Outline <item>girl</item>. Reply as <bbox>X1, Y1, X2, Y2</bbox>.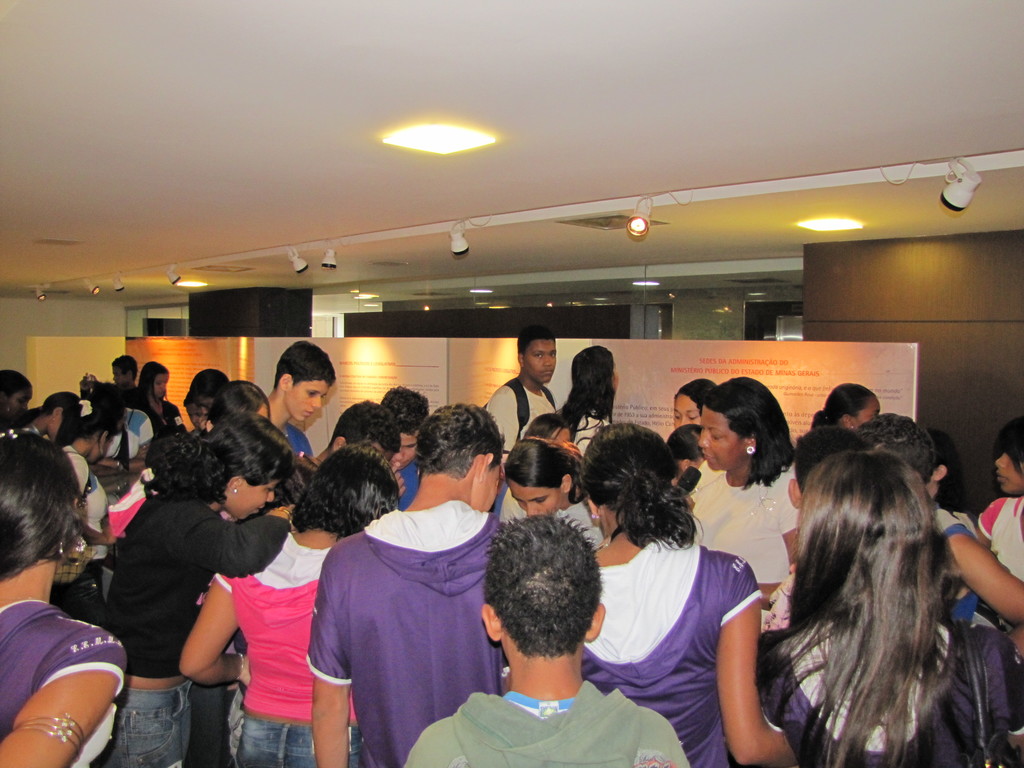
<bbox>0, 428, 128, 767</bbox>.
